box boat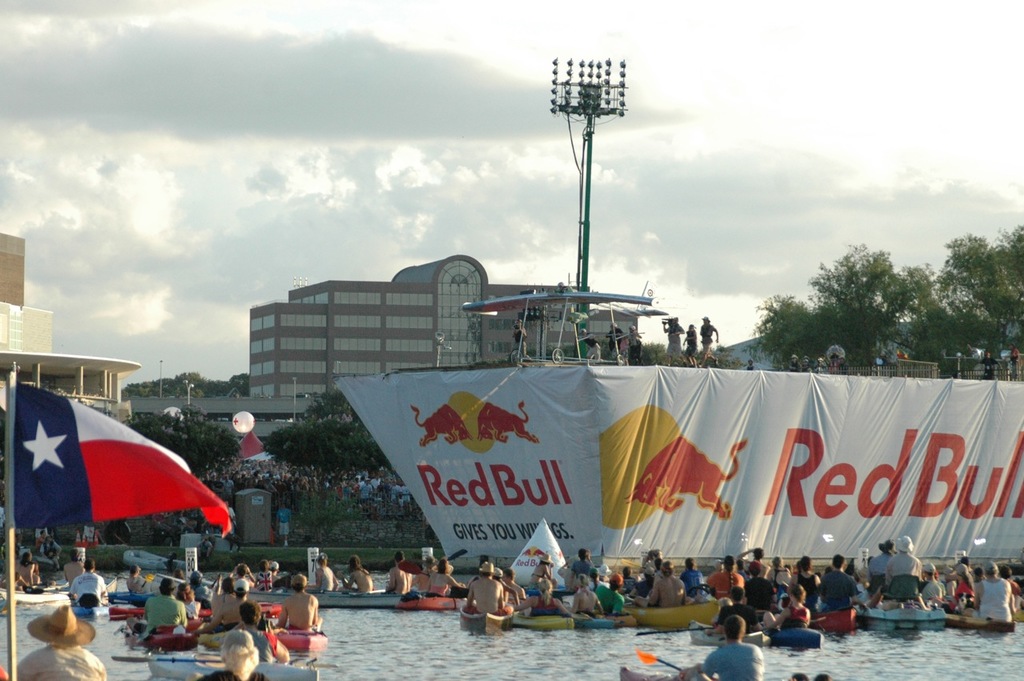
pyautogui.locateOnScreen(625, 667, 684, 680)
